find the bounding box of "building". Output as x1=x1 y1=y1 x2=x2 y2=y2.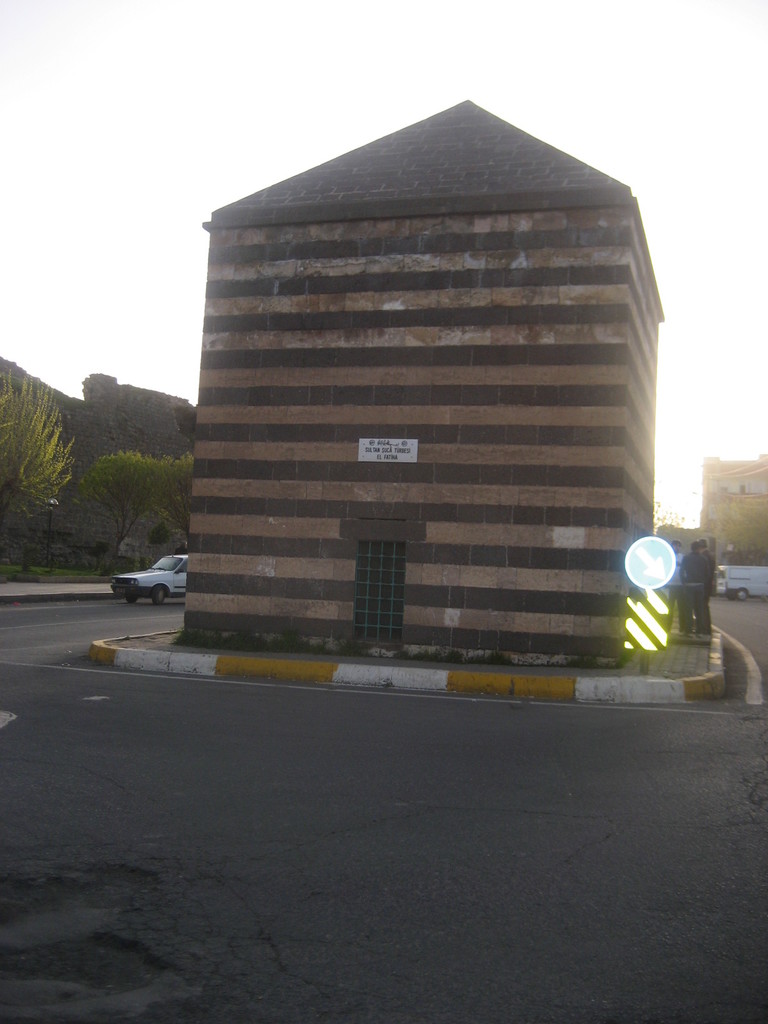
x1=191 y1=96 x2=665 y2=662.
